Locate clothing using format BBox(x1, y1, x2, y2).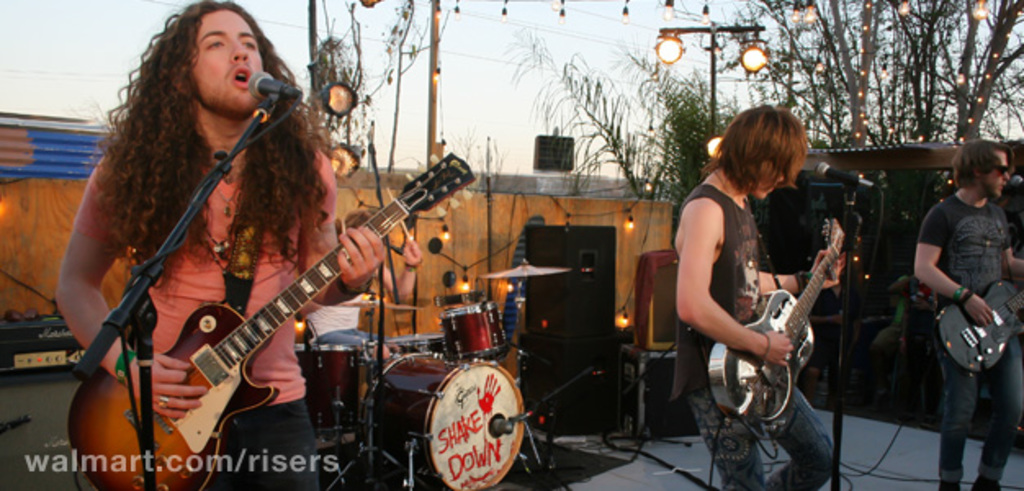
BBox(913, 159, 1014, 460).
